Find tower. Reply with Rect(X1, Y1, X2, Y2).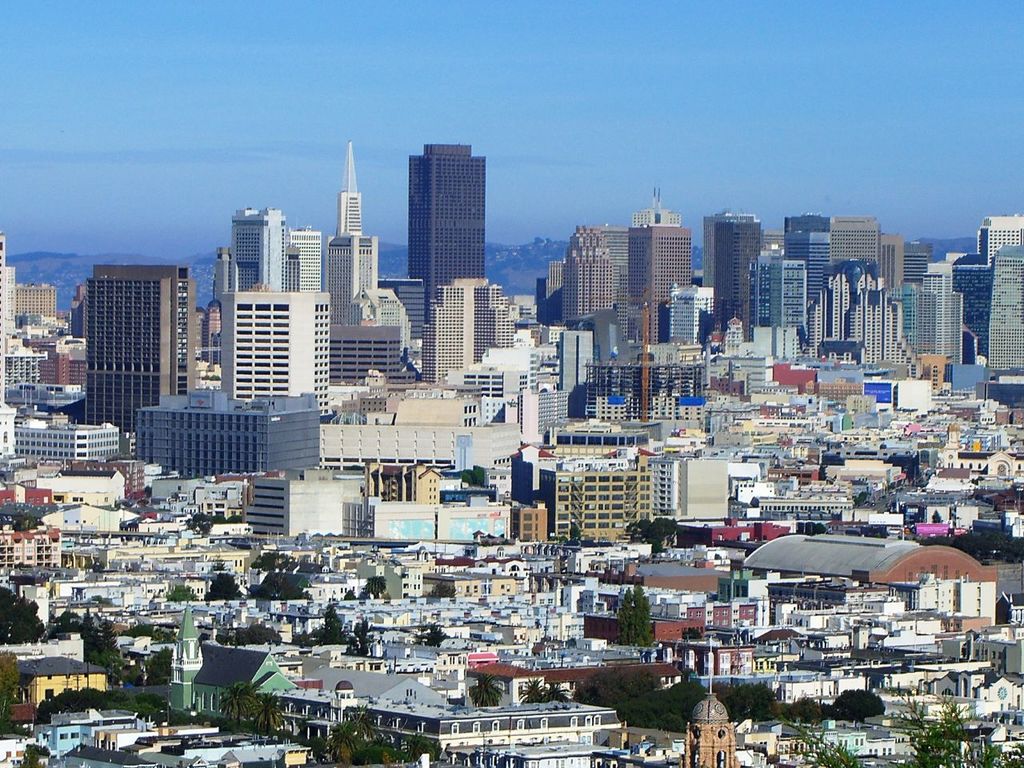
Rect(667, 282, 714, 350).
